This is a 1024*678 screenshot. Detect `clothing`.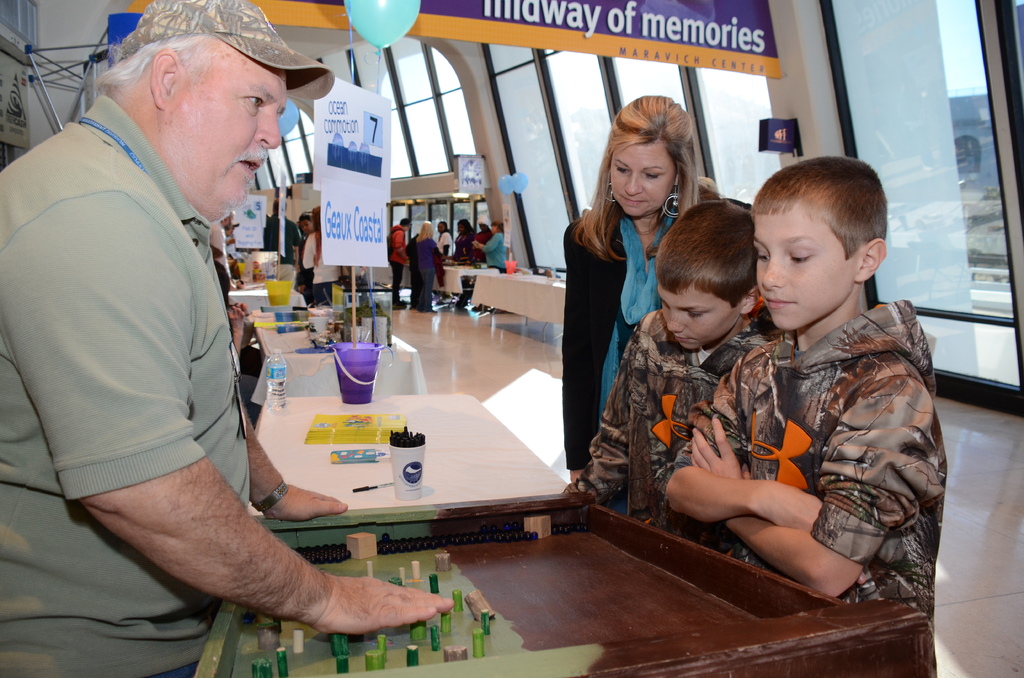
locate(385, 224, 408, 297).
